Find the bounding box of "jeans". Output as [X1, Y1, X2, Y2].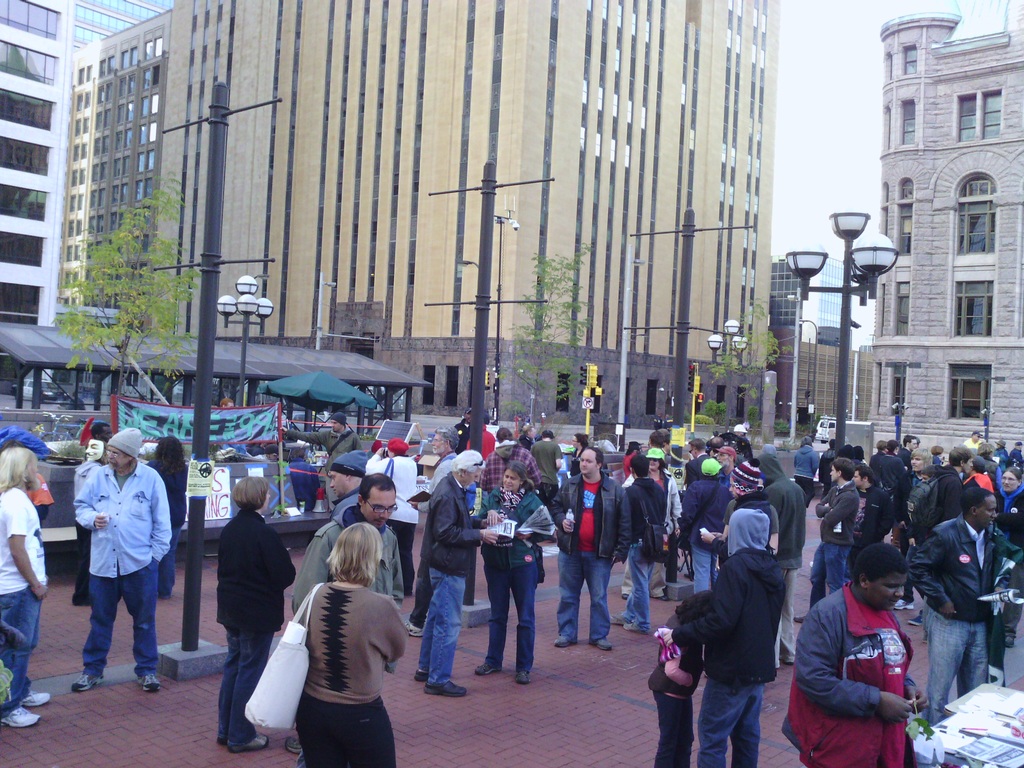
[920, 605, 988, 724].
